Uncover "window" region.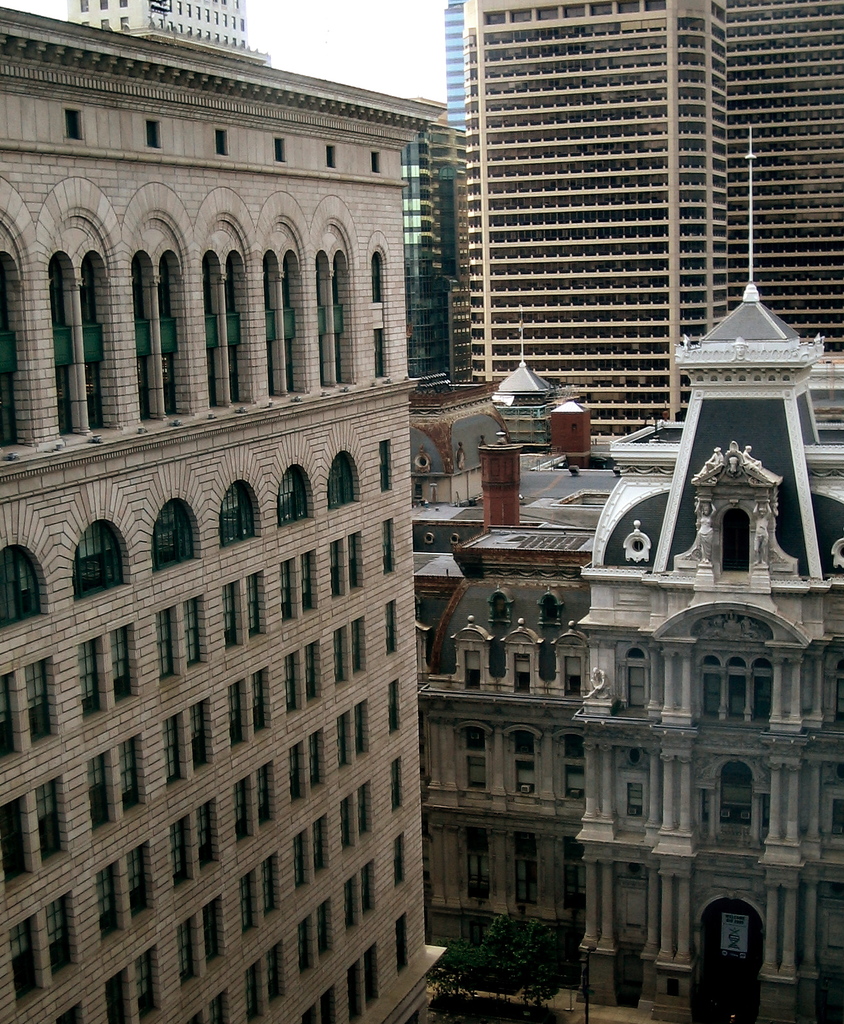
Uncovered: [x1=292, y1=745, x2=304, y2=806].
